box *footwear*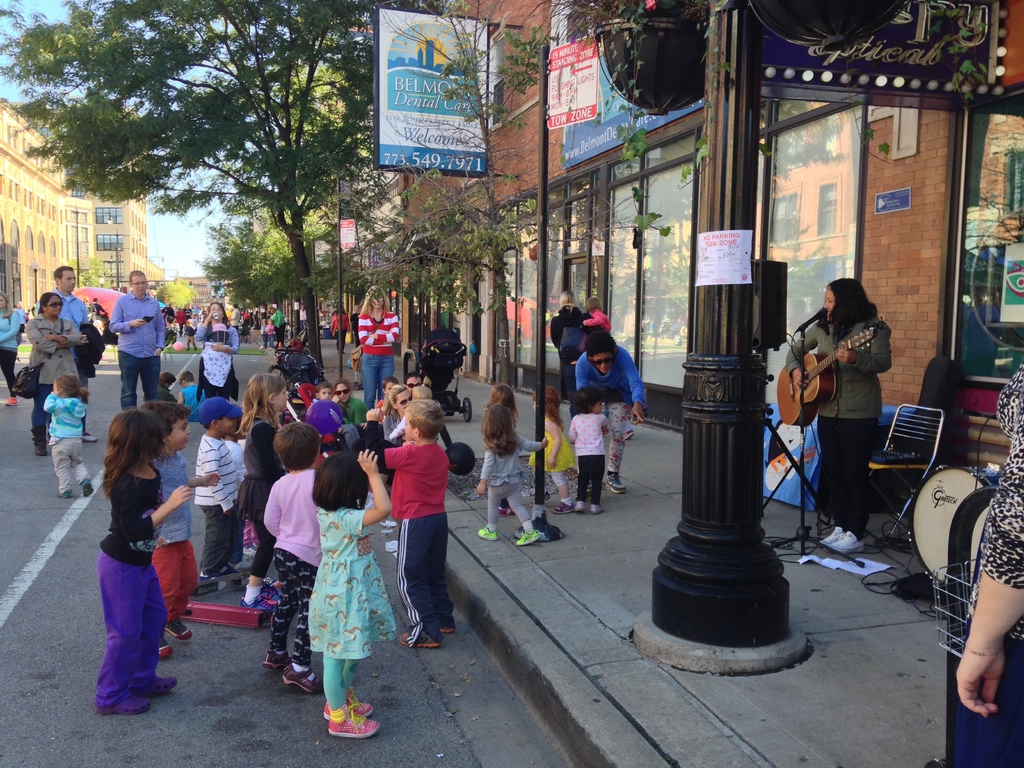
480/525/501/542
